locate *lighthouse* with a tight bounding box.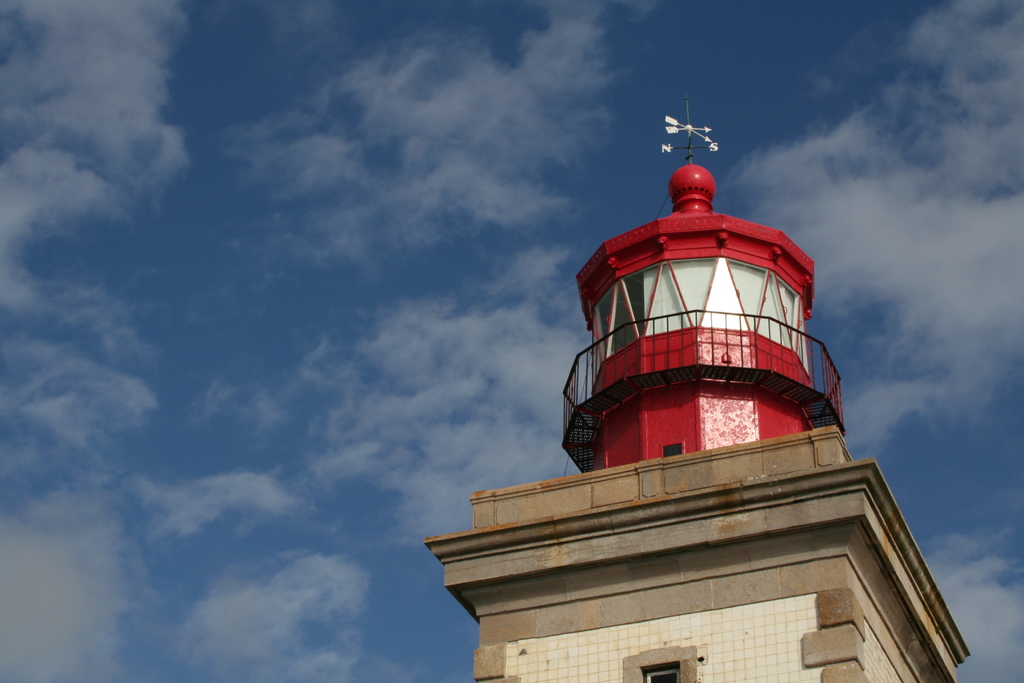
left=362, top=79, right=938, bottom=649.
